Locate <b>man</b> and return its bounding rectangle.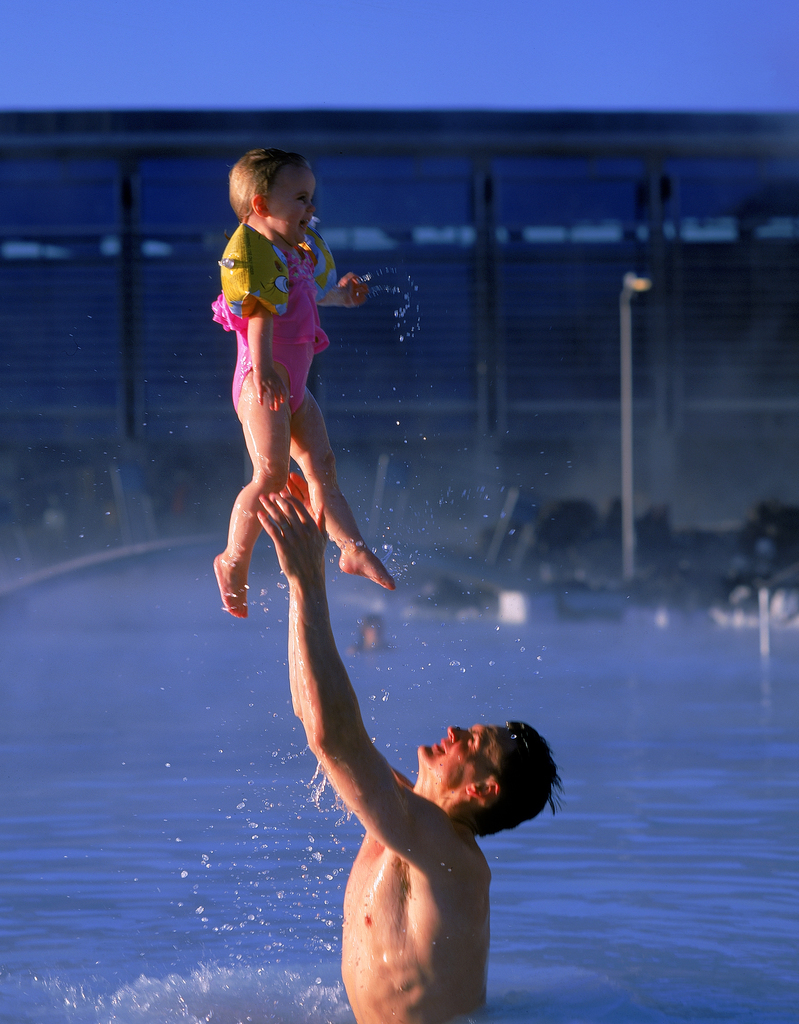
{"left": 246, "top": 481, "right": 570, "bottom": 1023}.
